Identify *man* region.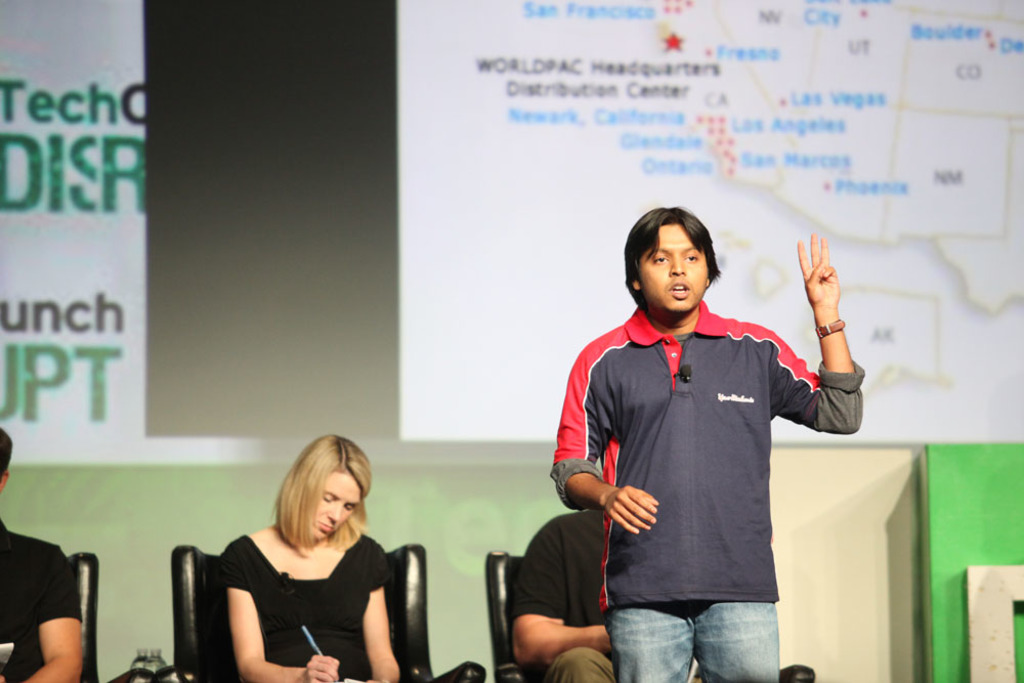
Region: bbox(0, 426, 93, 682).
